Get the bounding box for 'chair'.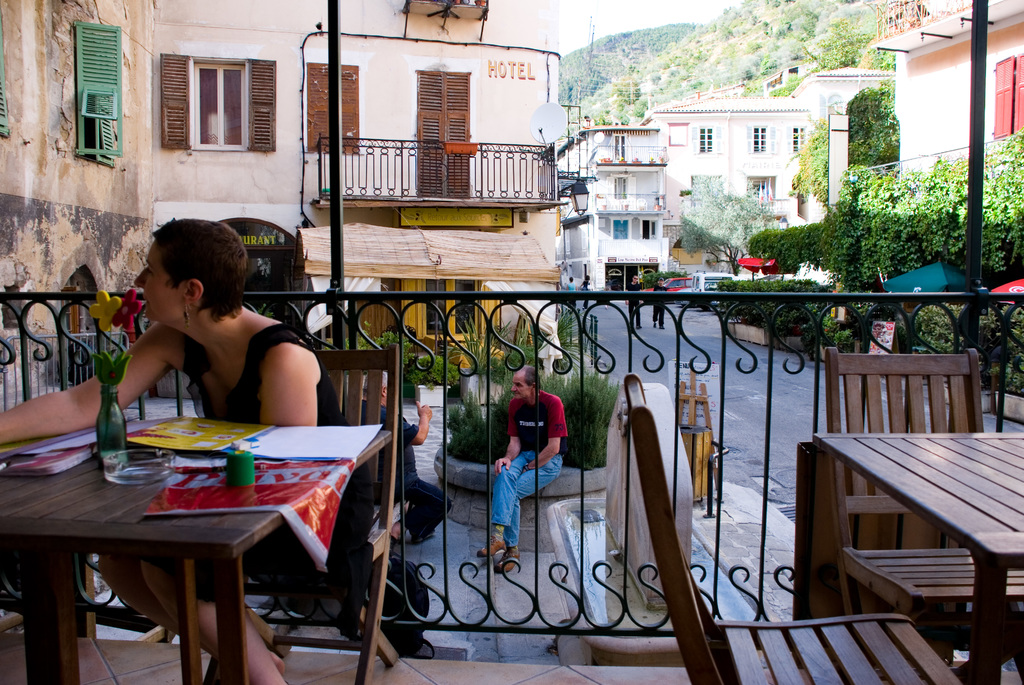
BBox(202, 343, 403, 684).
